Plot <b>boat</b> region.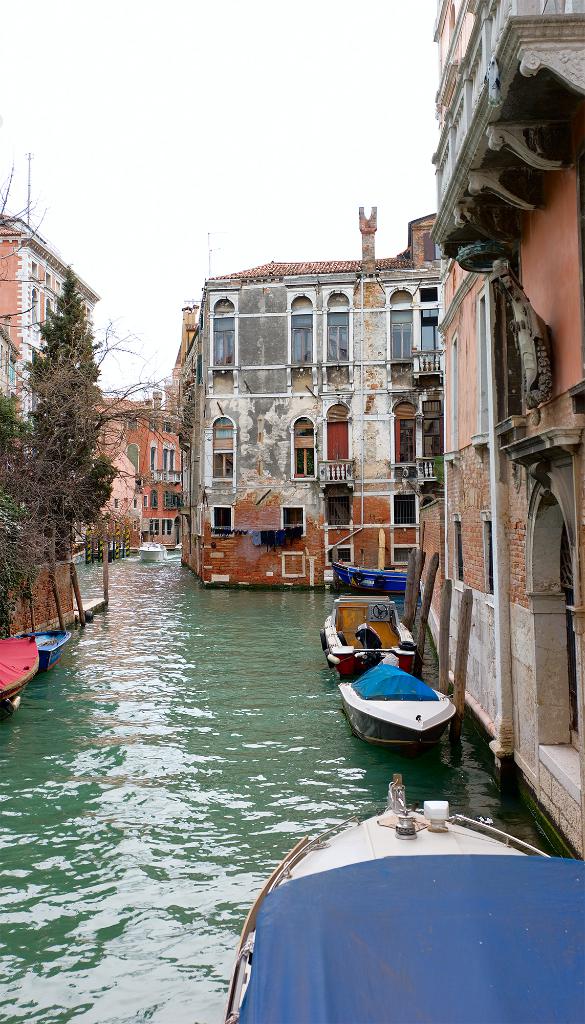
Plotted at (225,778,584,1023).
